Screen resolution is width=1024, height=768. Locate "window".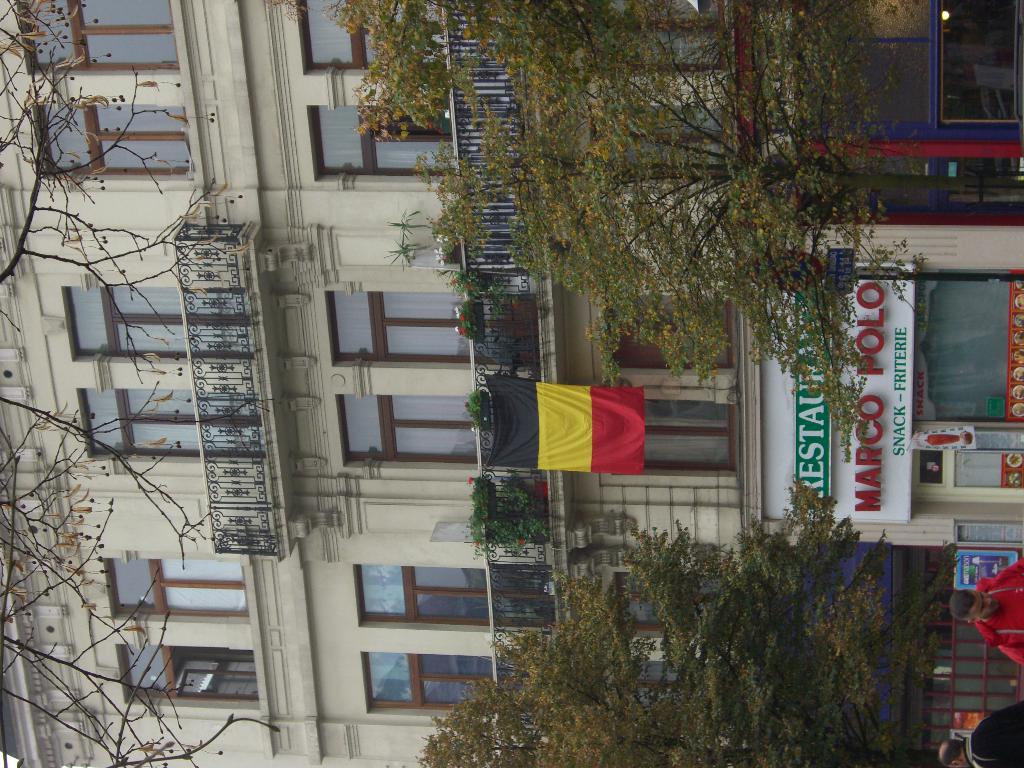
l=121, t=644, r=256, b=709.
